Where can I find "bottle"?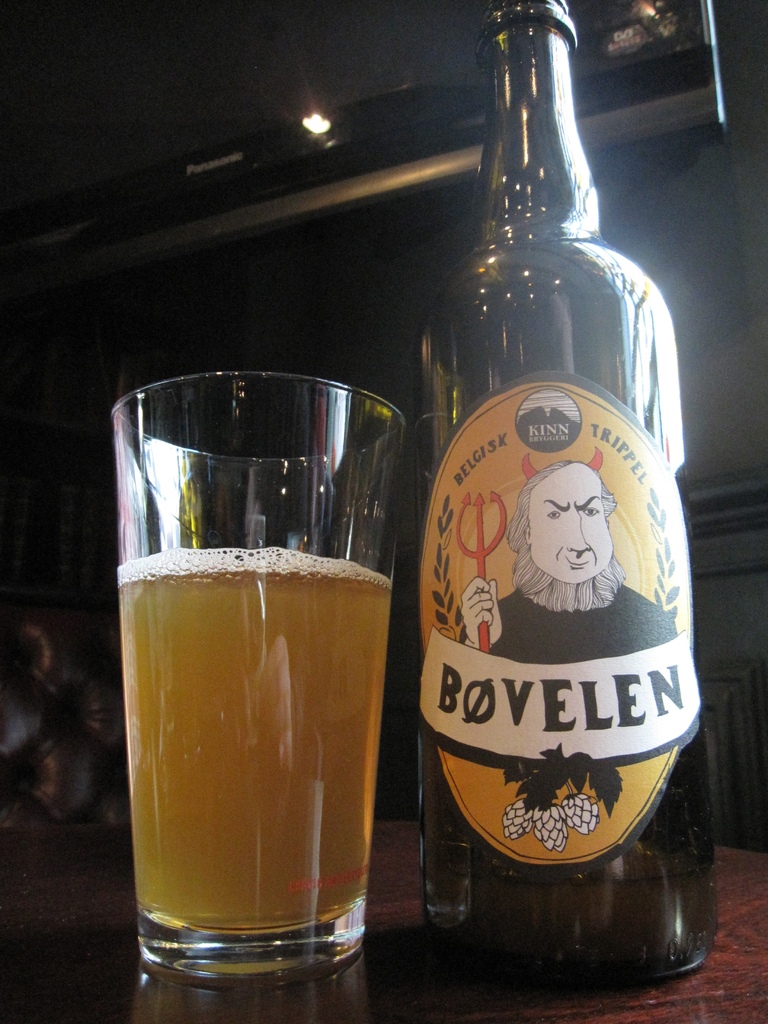
You can find it at [403, 15, 698, 965].
